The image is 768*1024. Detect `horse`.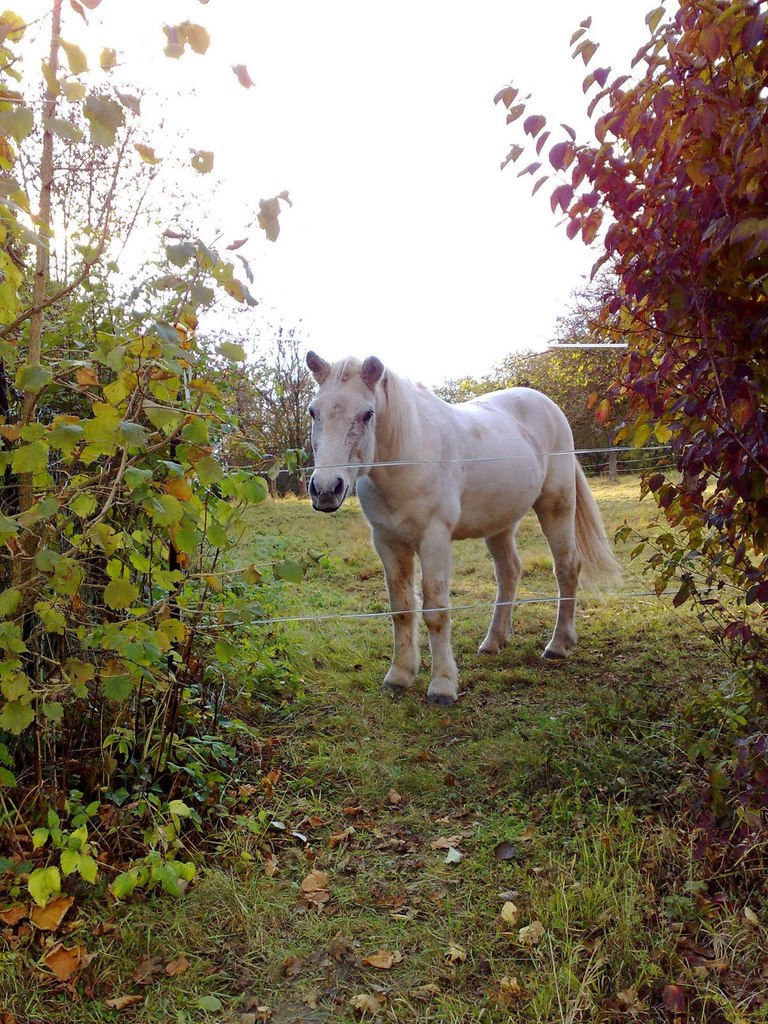
Detection: 306:348:621:706.
